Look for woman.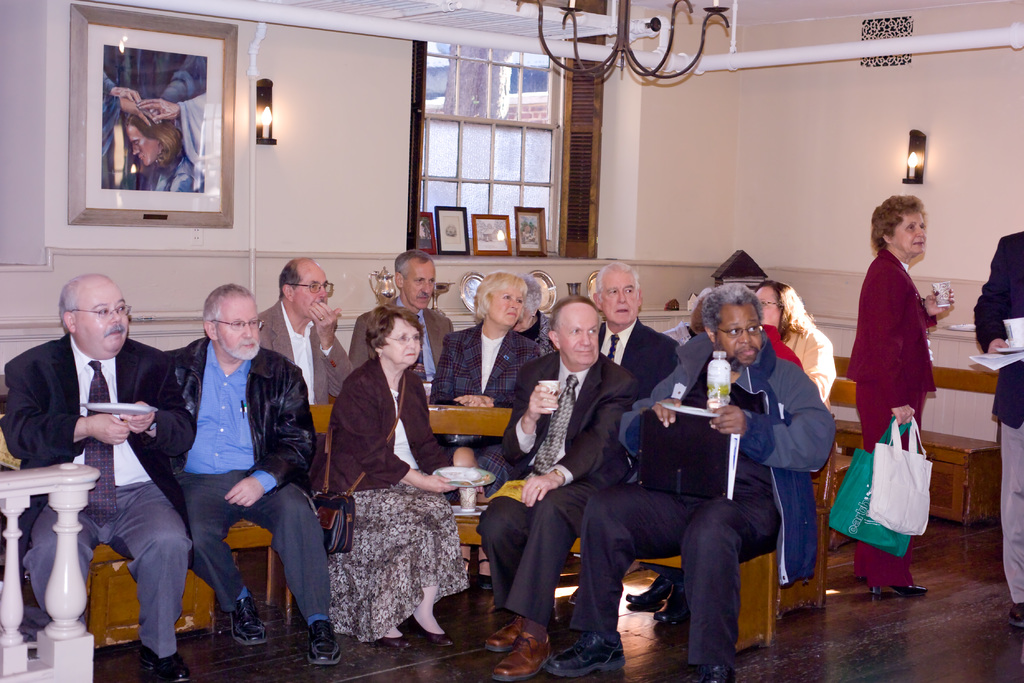
Found: 309/306/467/645.
